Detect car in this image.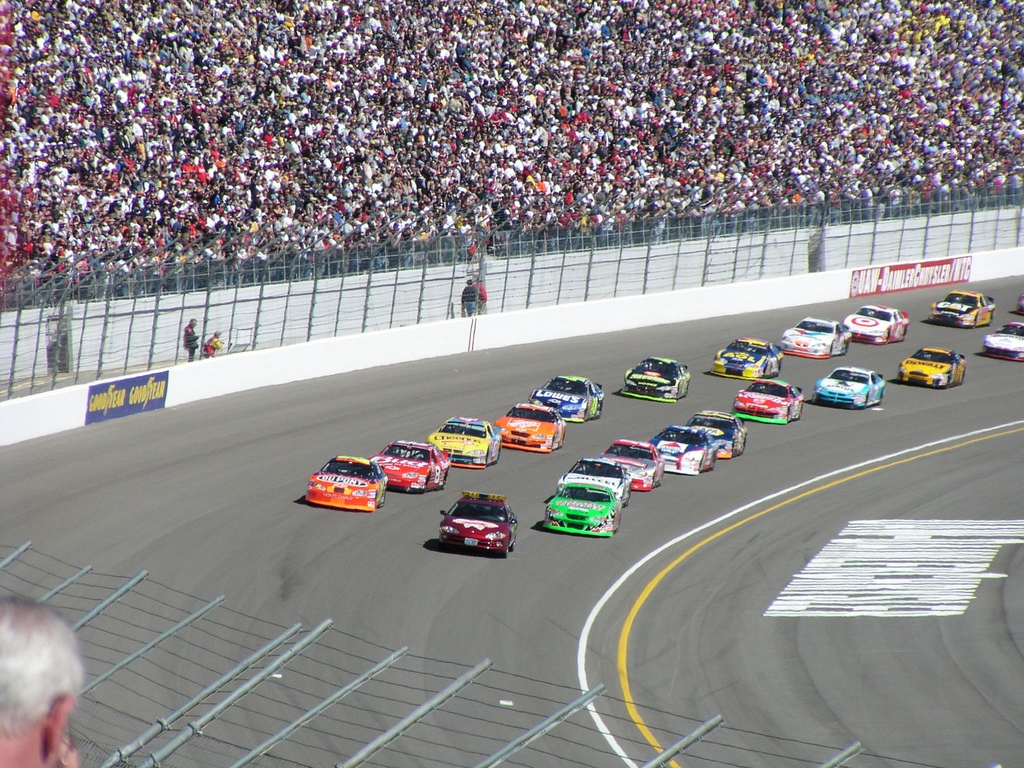
Detection: BBox(812, 364, 886, 408).
